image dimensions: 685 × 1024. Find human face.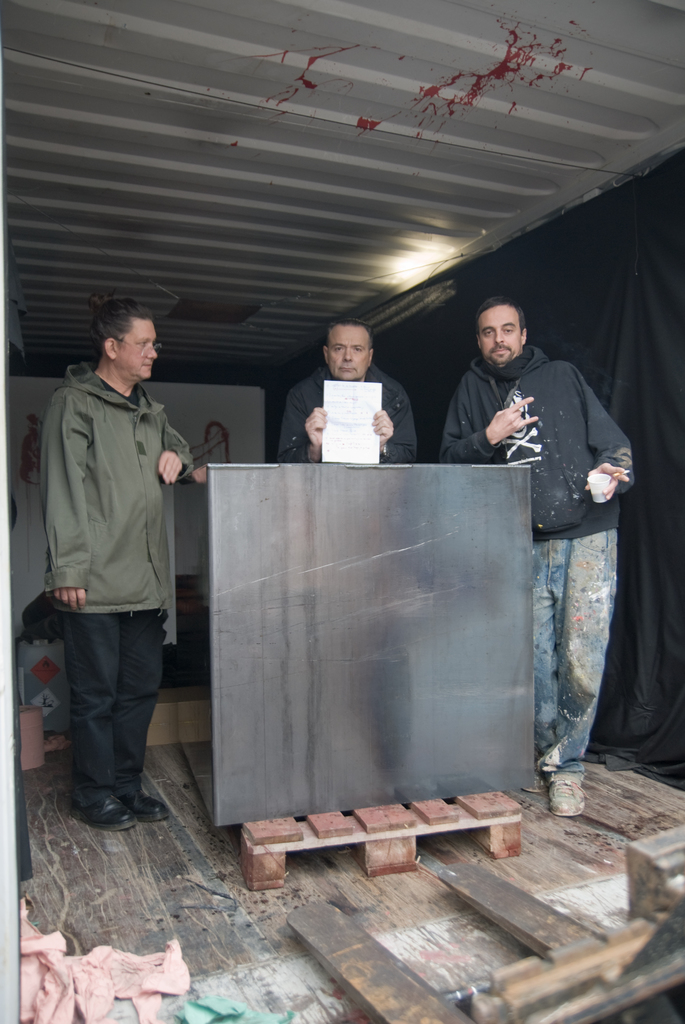
(331,323,368,381).
